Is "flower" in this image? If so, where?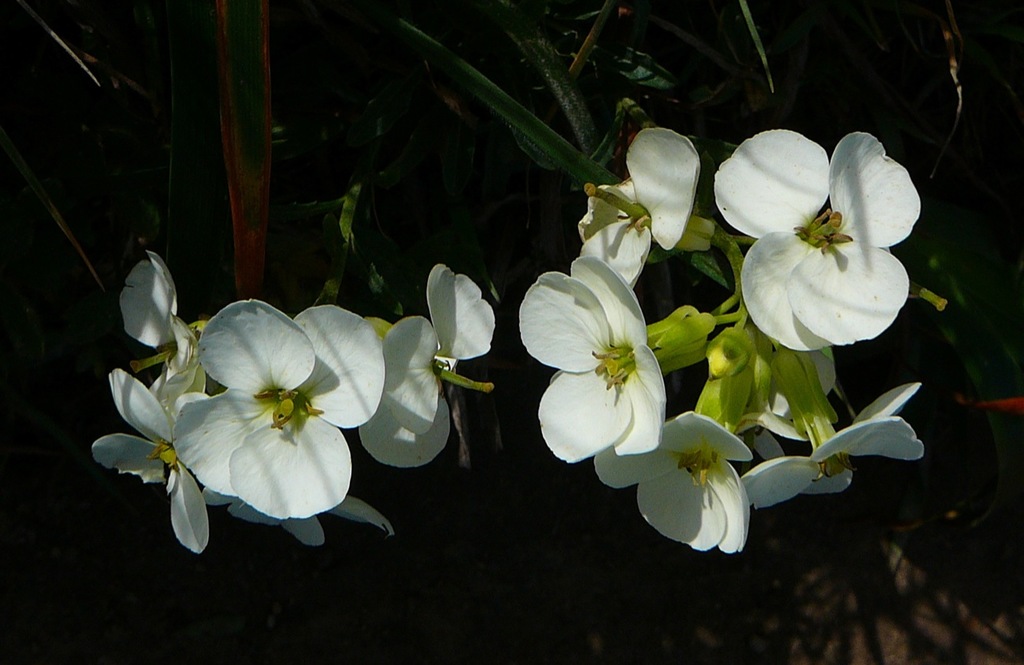
Yes, at detection(734, 382, 923, 497).
